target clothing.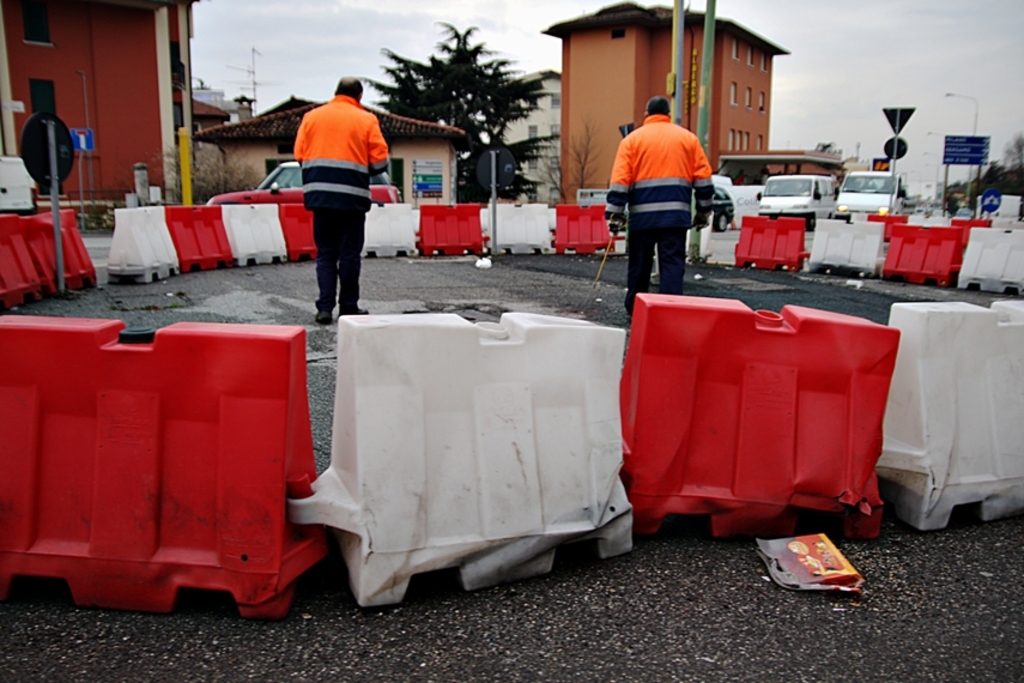
Target region: crop(293, 96, 393, 318).
